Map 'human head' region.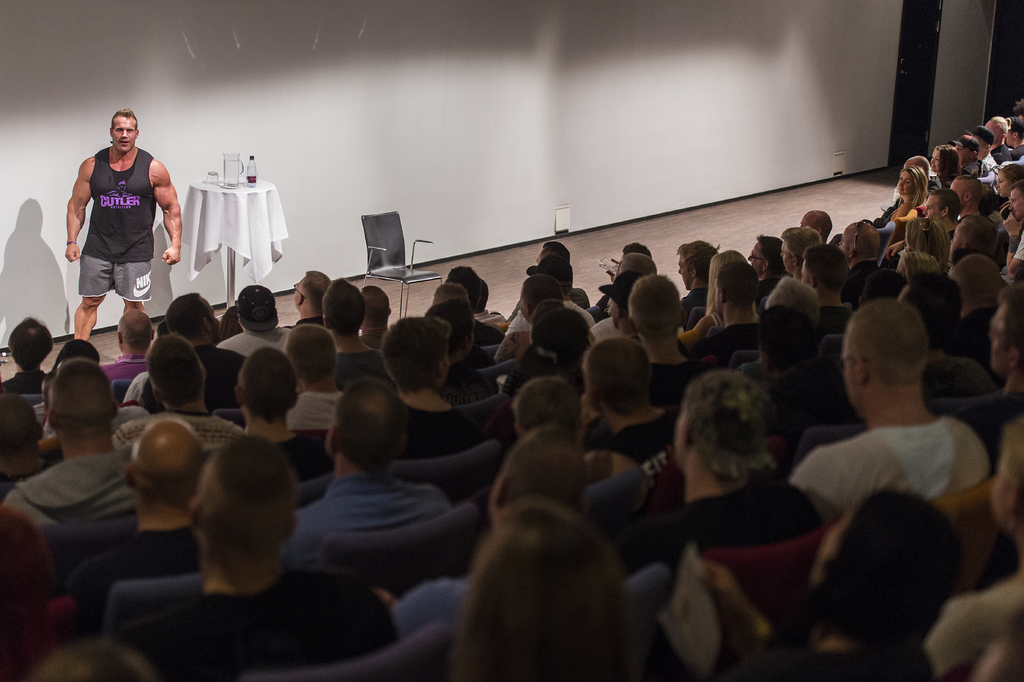
Mapped to <region>582, 340, 648, 412</region>.
